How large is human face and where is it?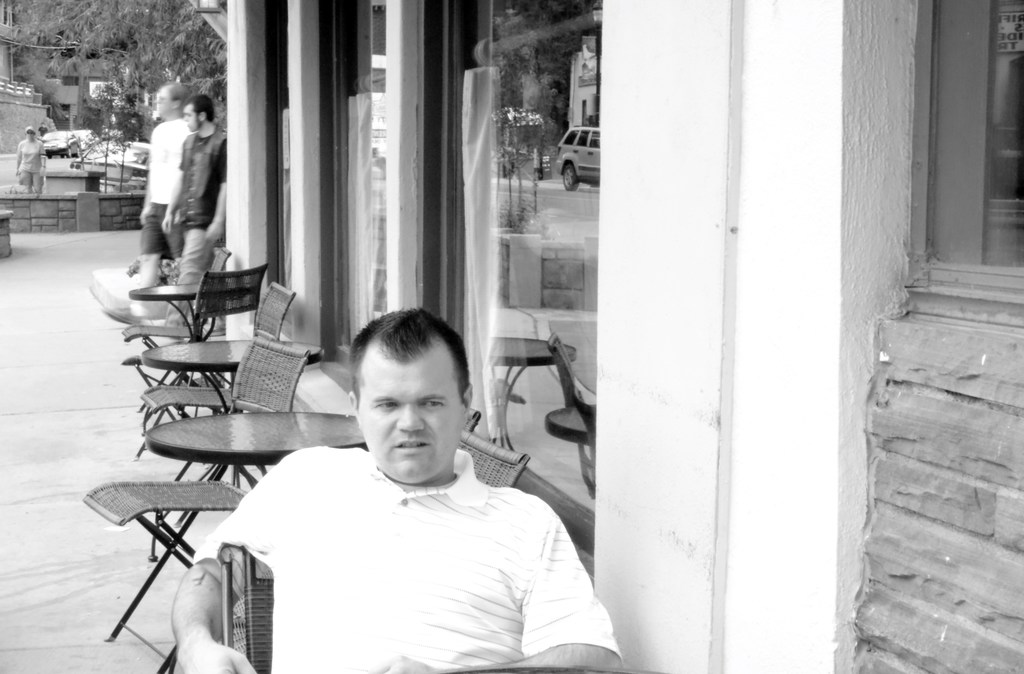
Bounding box: 358, 336, 465, 484.
